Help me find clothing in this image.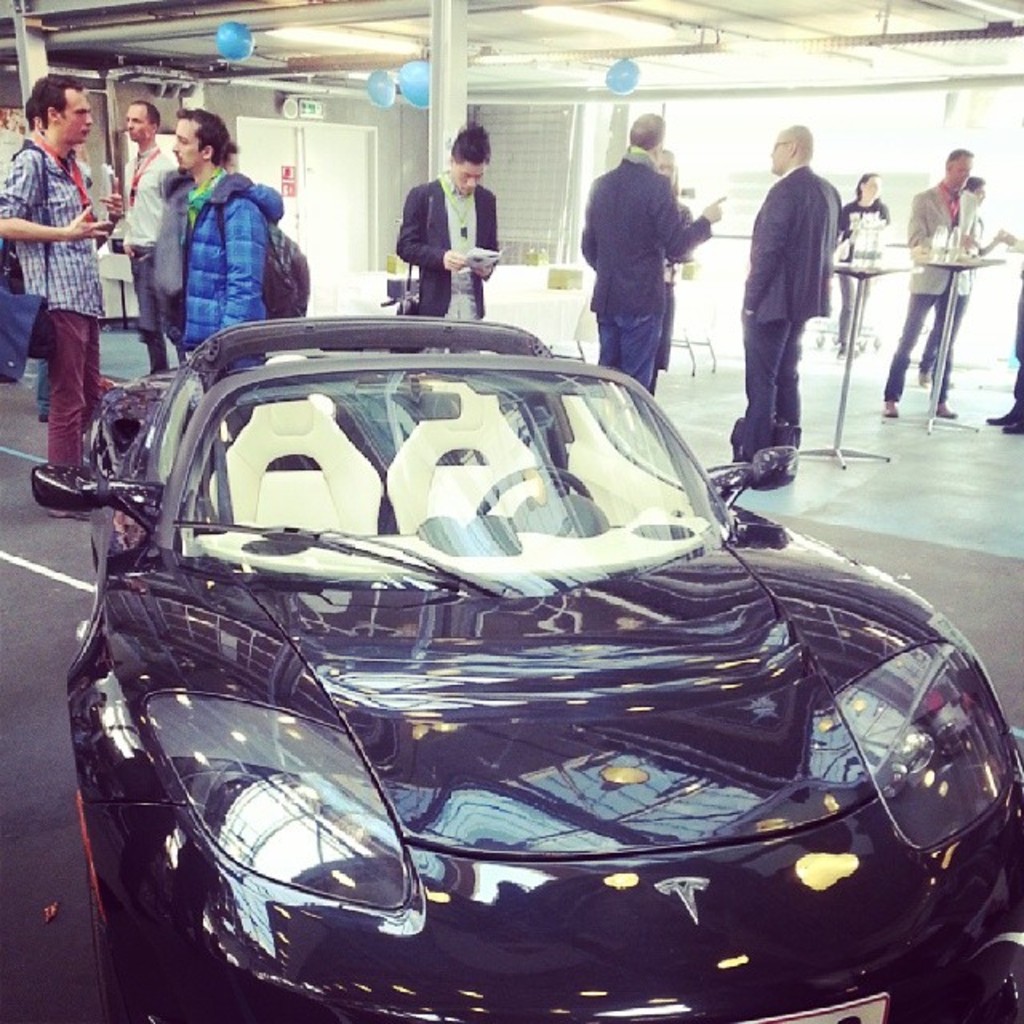
Found it: [397,107,502,322].
